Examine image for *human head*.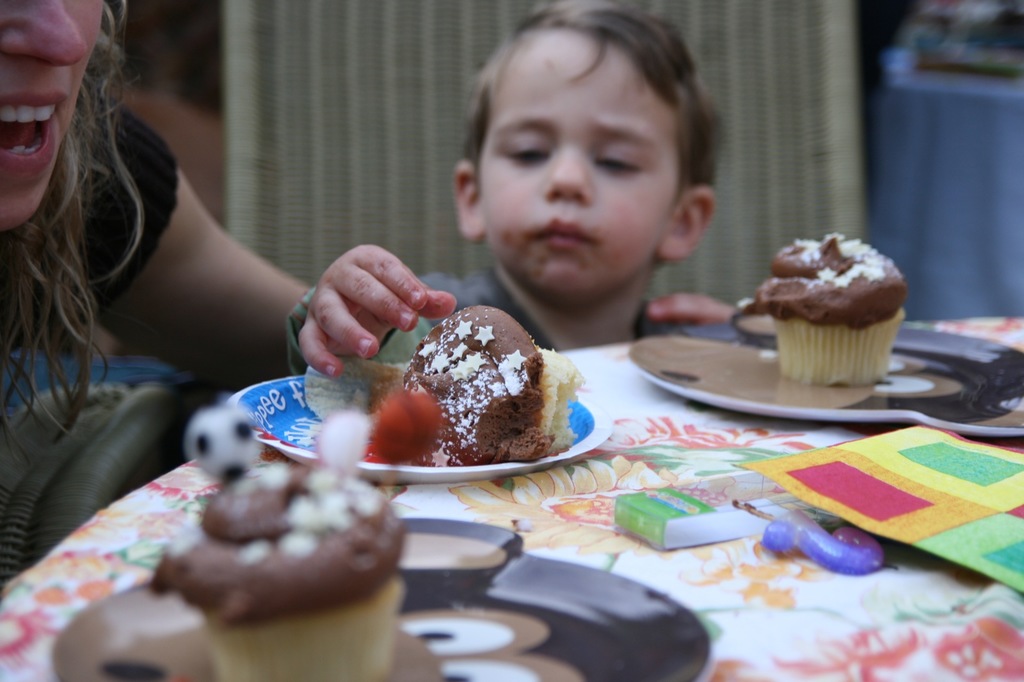
Examination result: select_region(0, 0, 110, 232).
